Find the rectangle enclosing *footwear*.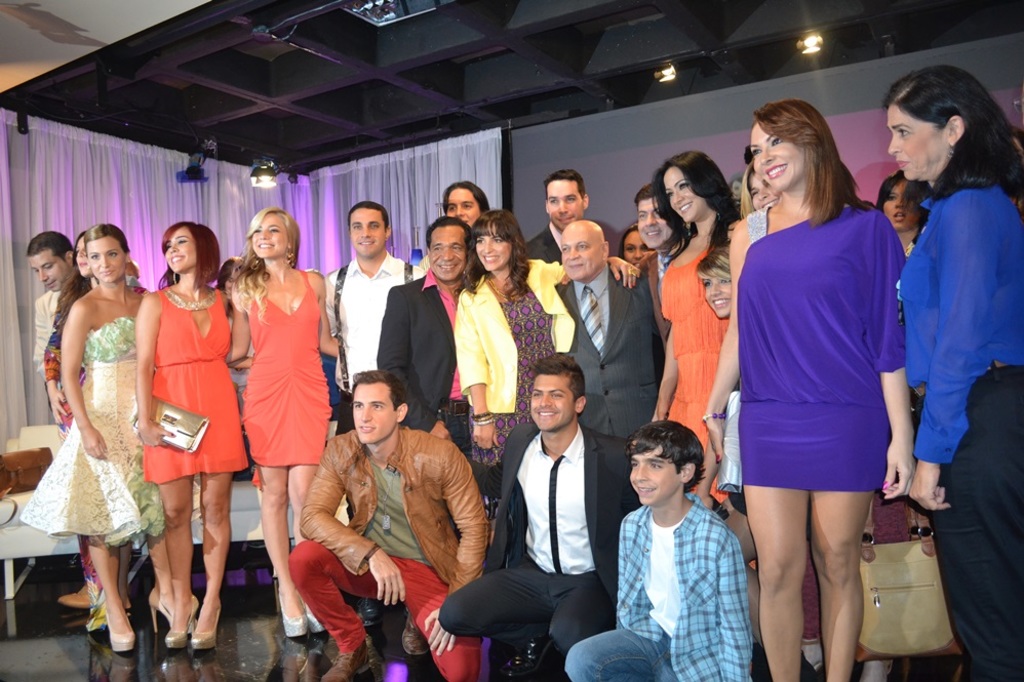
region(274, 586, 309, 642).
